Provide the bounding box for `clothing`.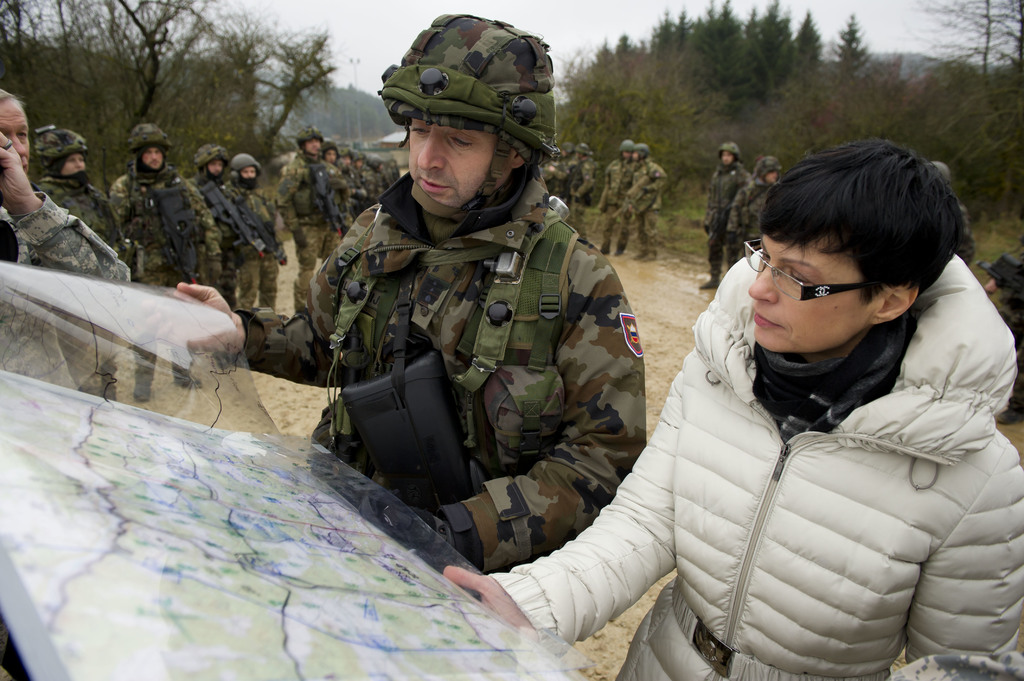
278:160:335:308.
